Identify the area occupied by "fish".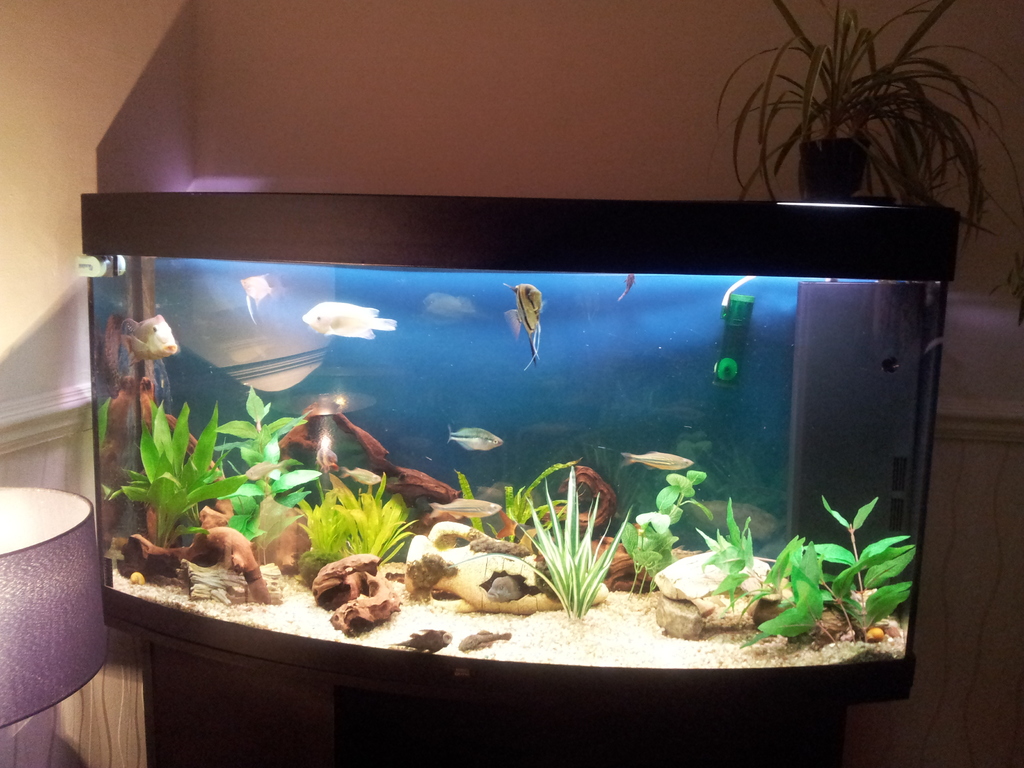
Area: [300,298,396,339].
